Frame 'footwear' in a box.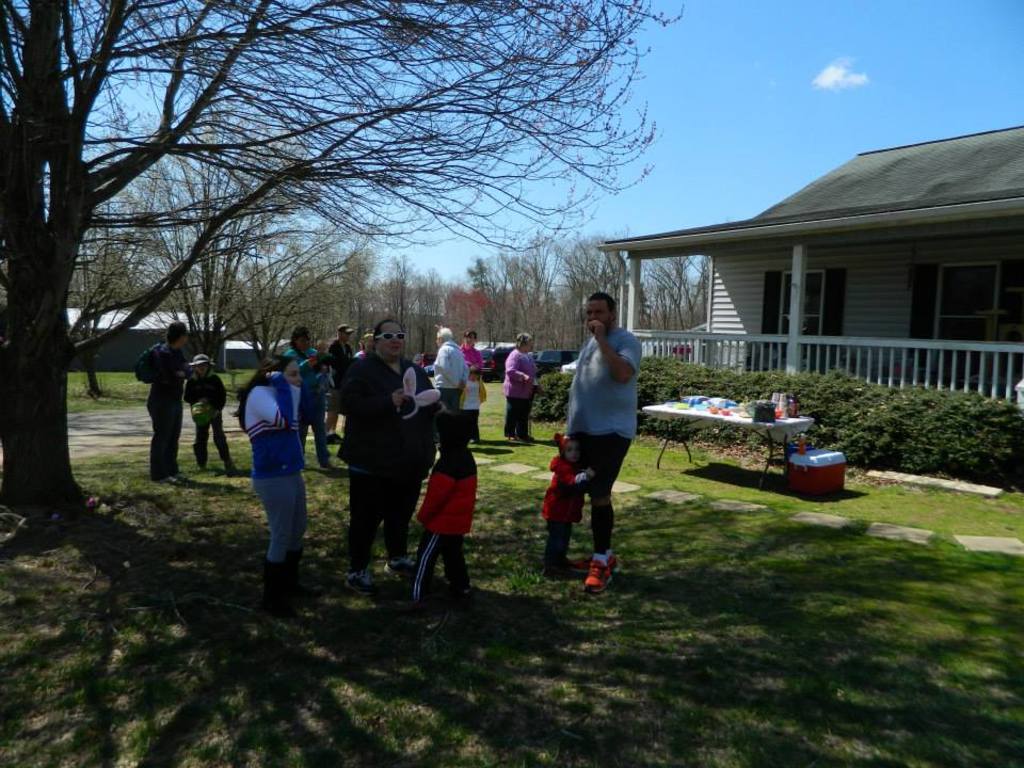
region(388, 560, 417, 583).
